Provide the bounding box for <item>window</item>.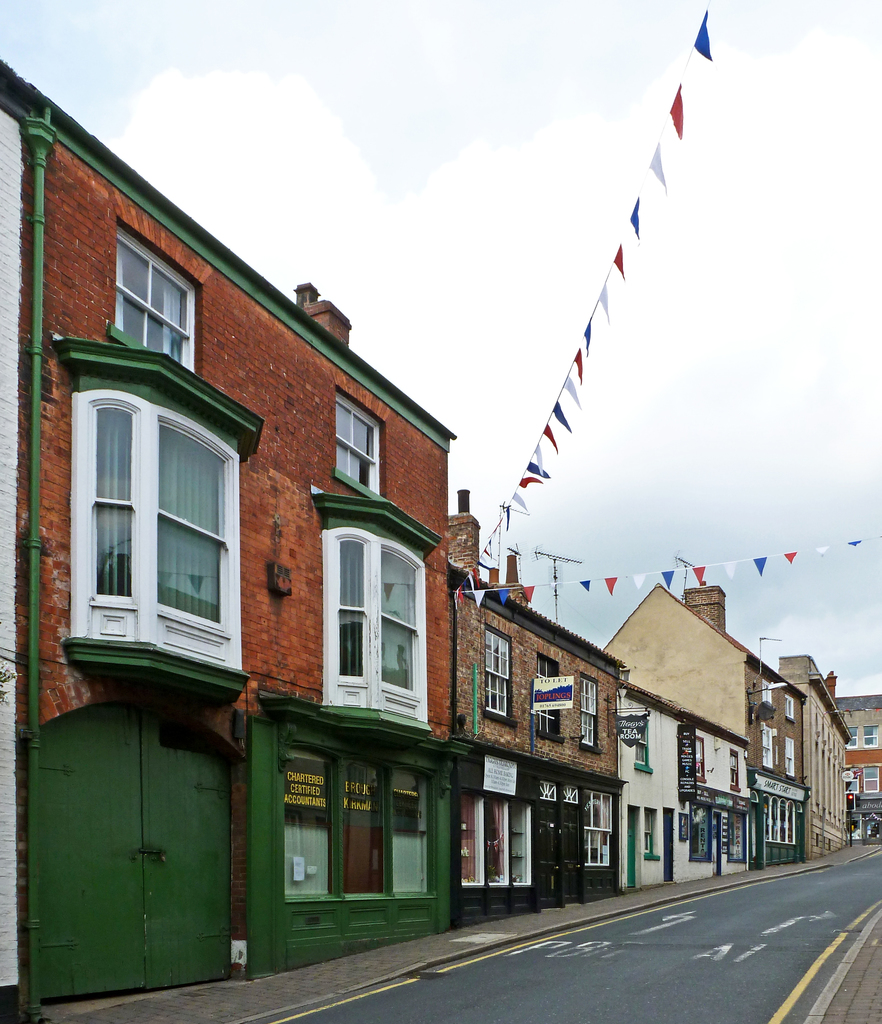
859:723:878:749.
